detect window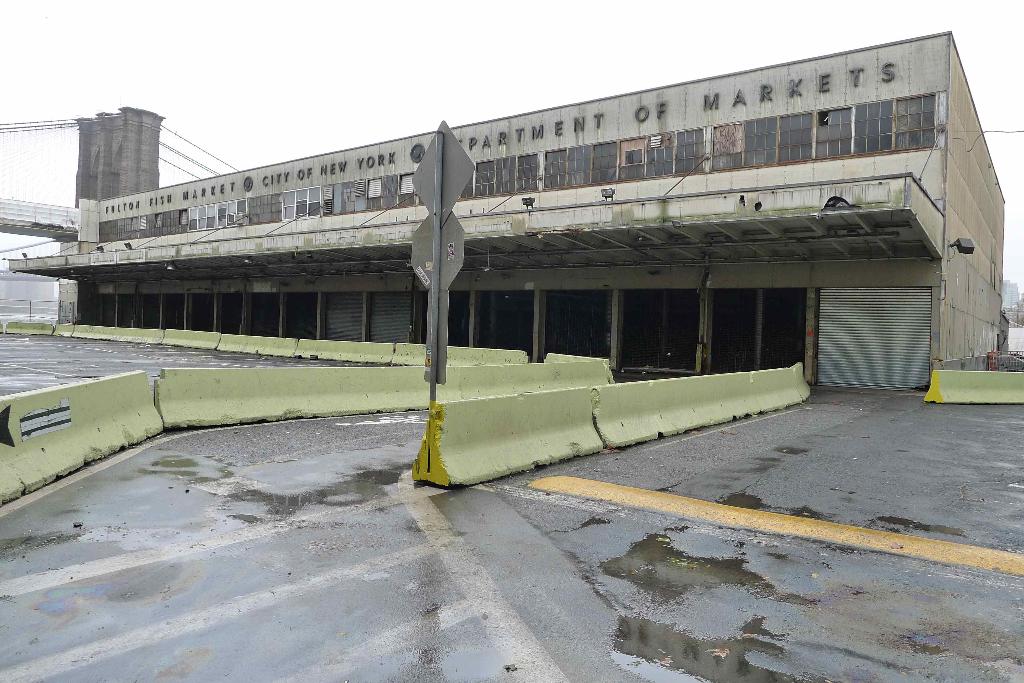
bbox=[520, 151, 538, 194]
